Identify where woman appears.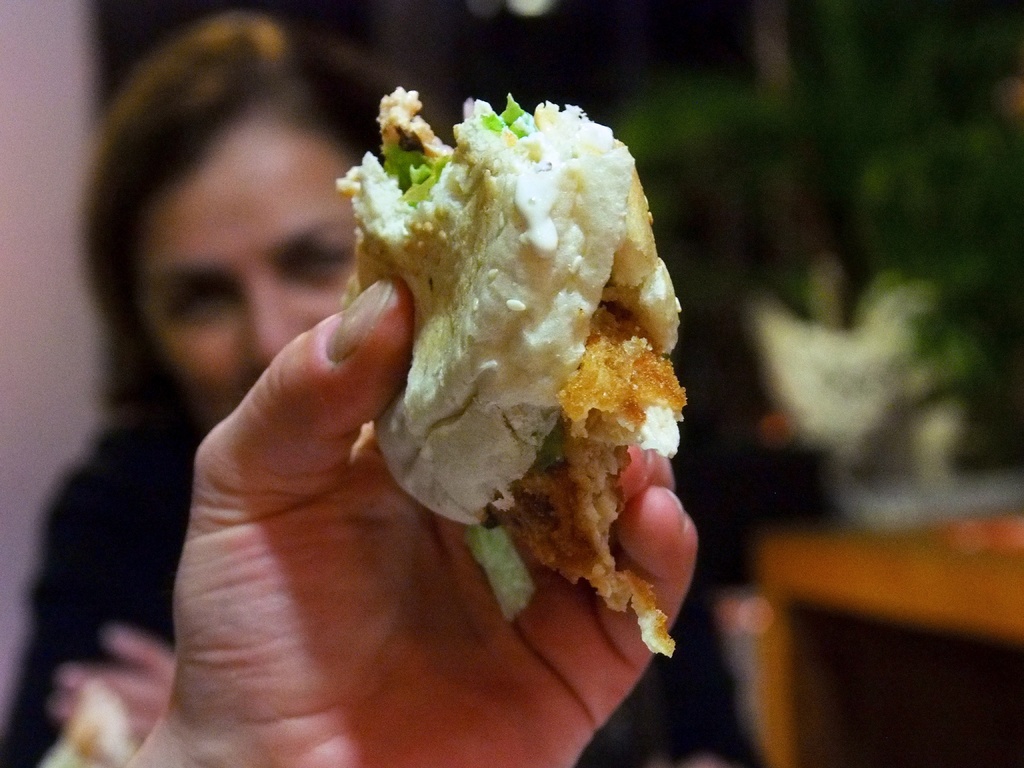
Appears at 2:15:451:767.
